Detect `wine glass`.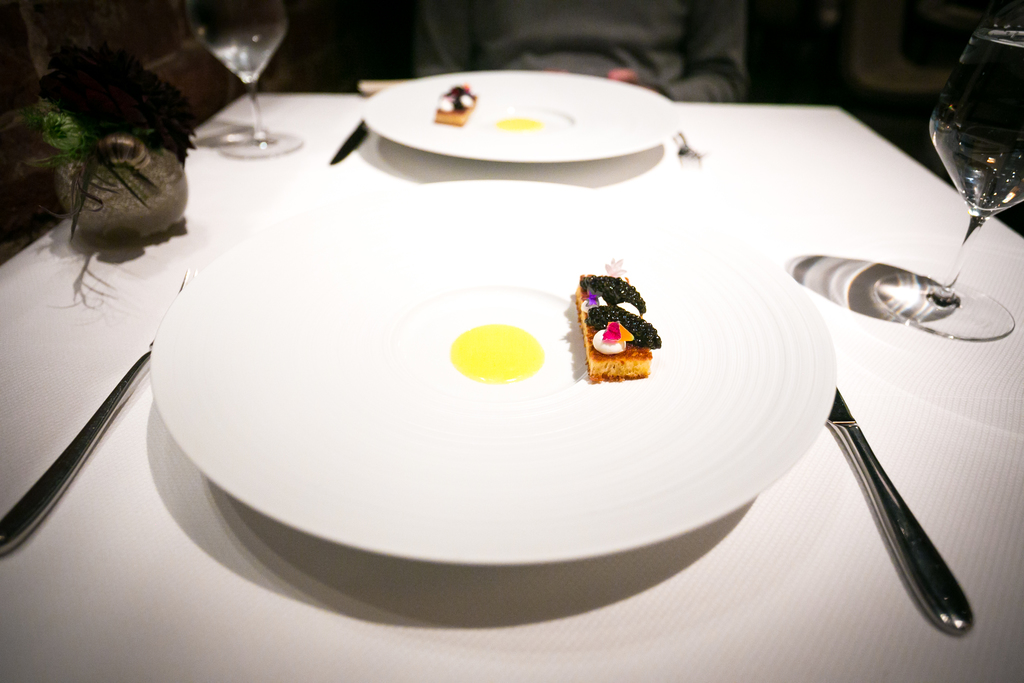
Detected at left=870, top=22, right=1023, bottom=339.
